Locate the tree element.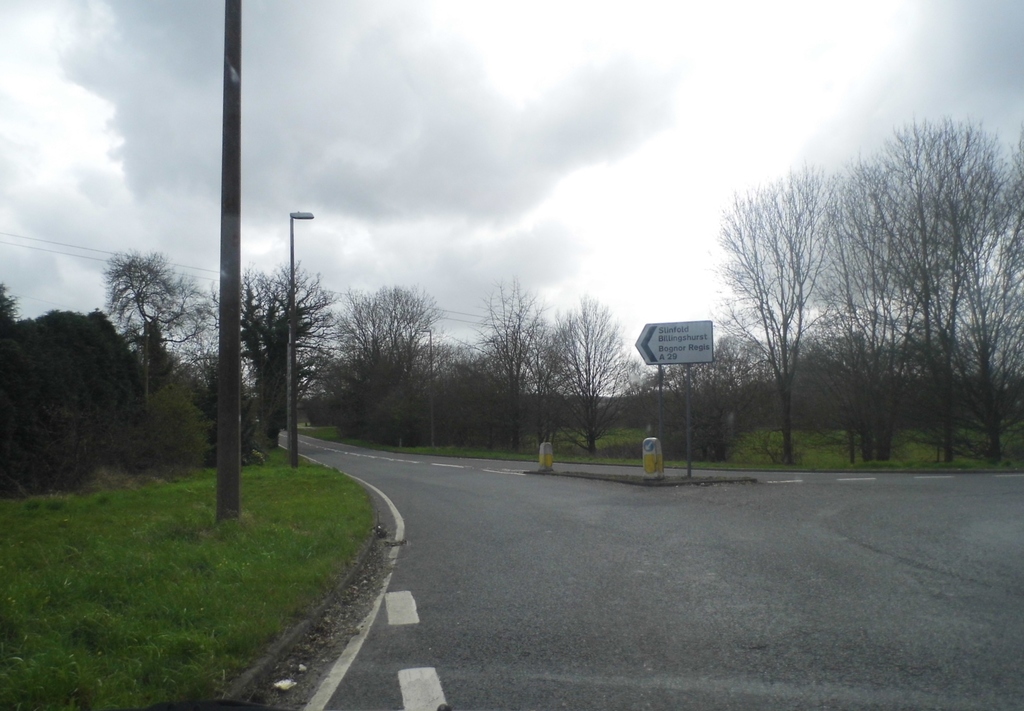
Element bbox: 0/274/83/508.
